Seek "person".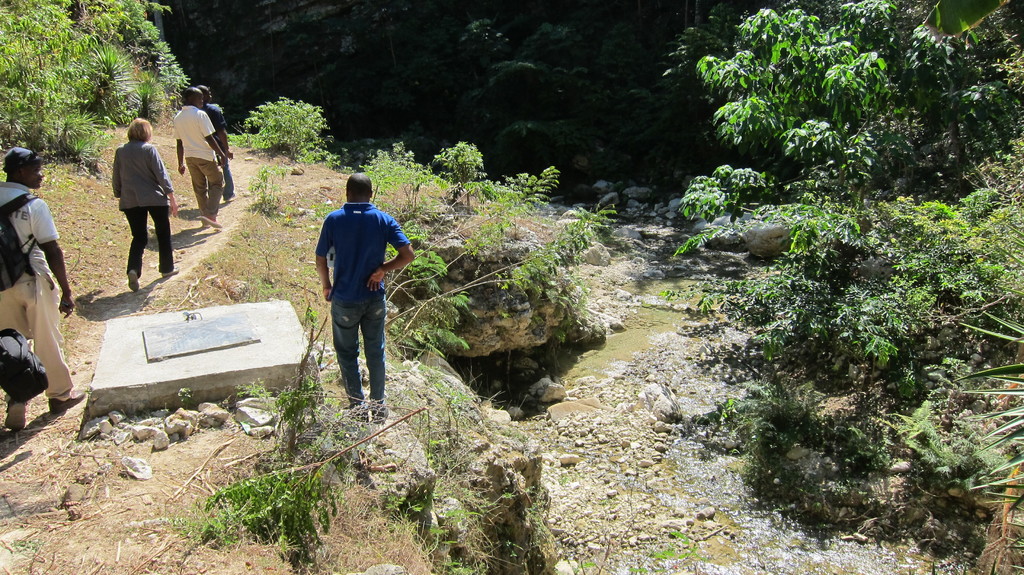
region(0, 143, 90, 437).
